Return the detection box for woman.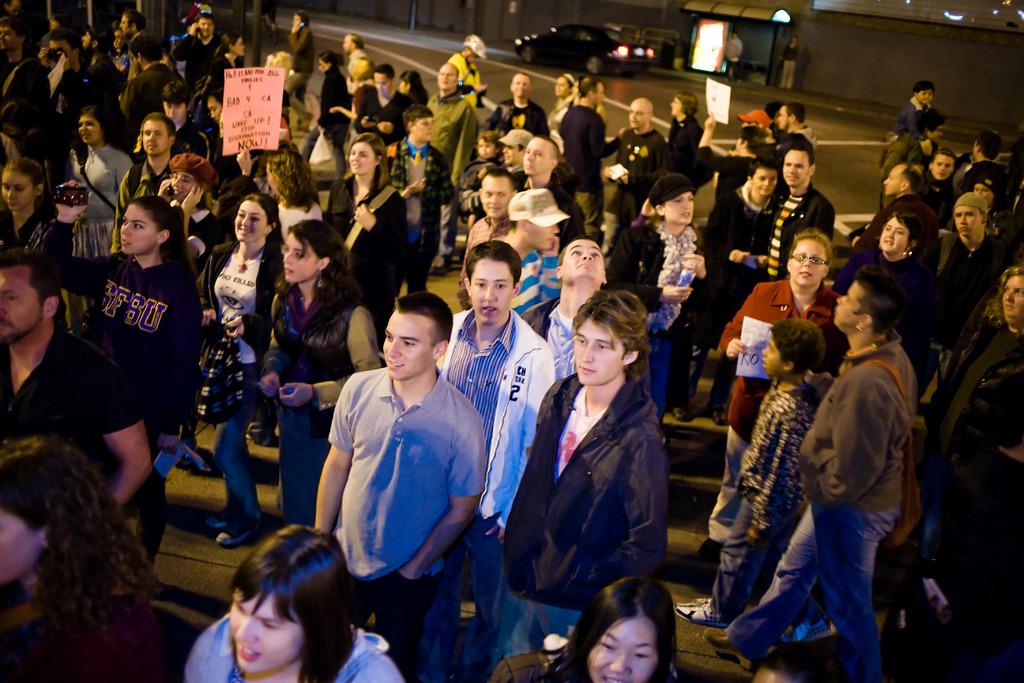
{"x1": 924, "y1": 266, "x2": 1023, "y2": 577}.
